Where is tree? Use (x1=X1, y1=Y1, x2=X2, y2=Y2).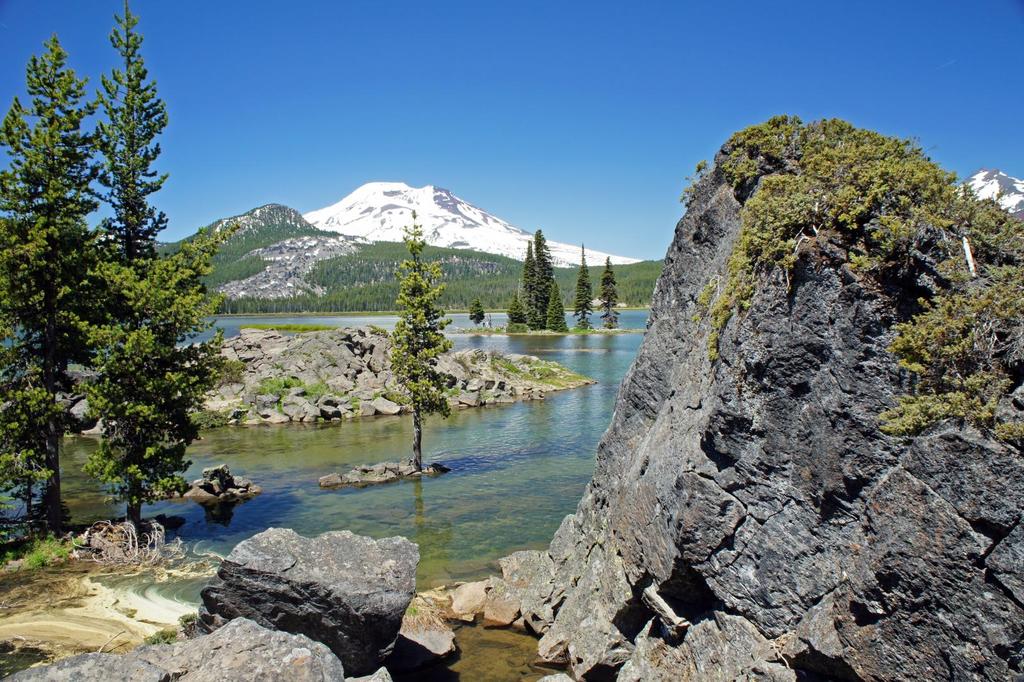
(x1=68, y1=0, x2=244, y2=537).
